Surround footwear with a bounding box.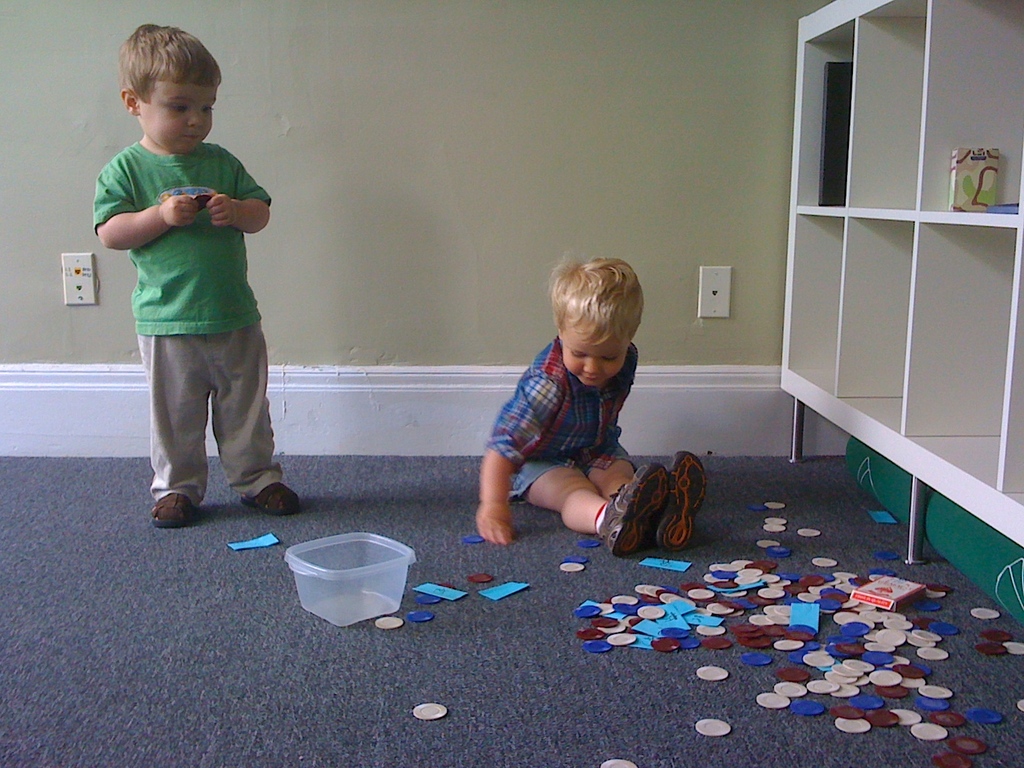
region(649, 449, 711, 551).
